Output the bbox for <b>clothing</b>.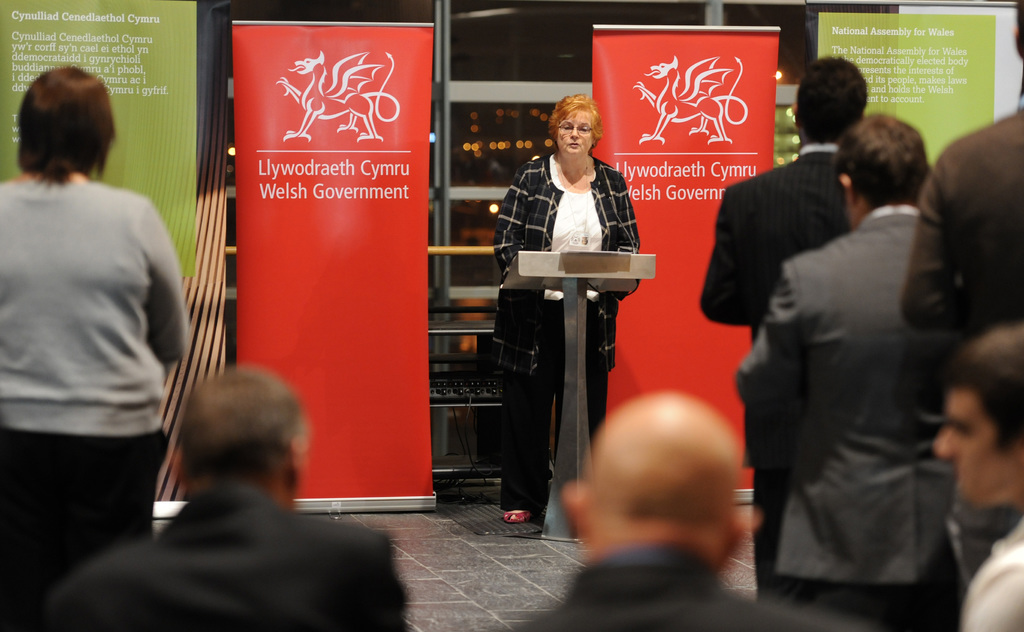
(696, 139, 852, 604).
